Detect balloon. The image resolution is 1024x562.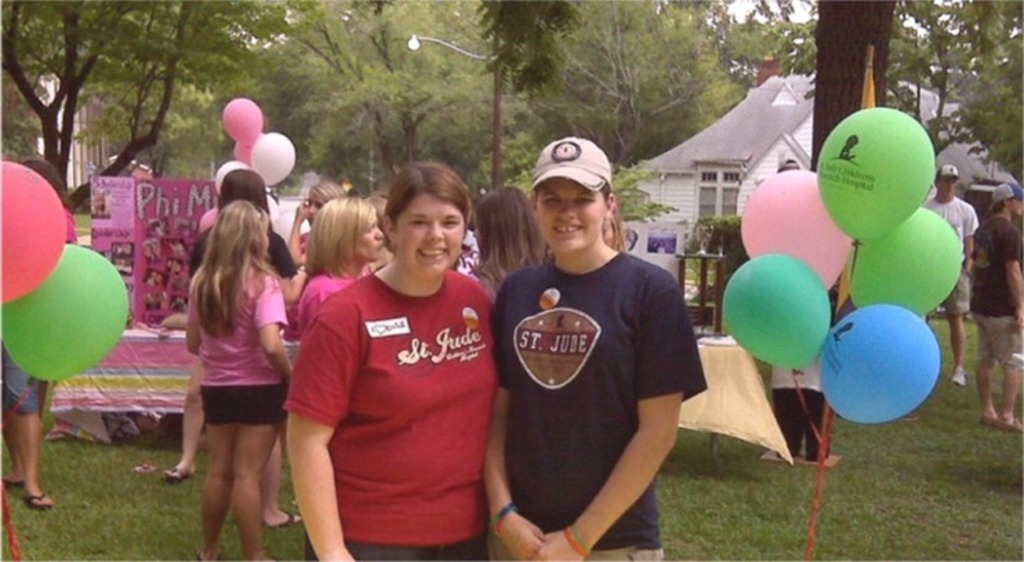
detection(235, 139, 254, 166).
